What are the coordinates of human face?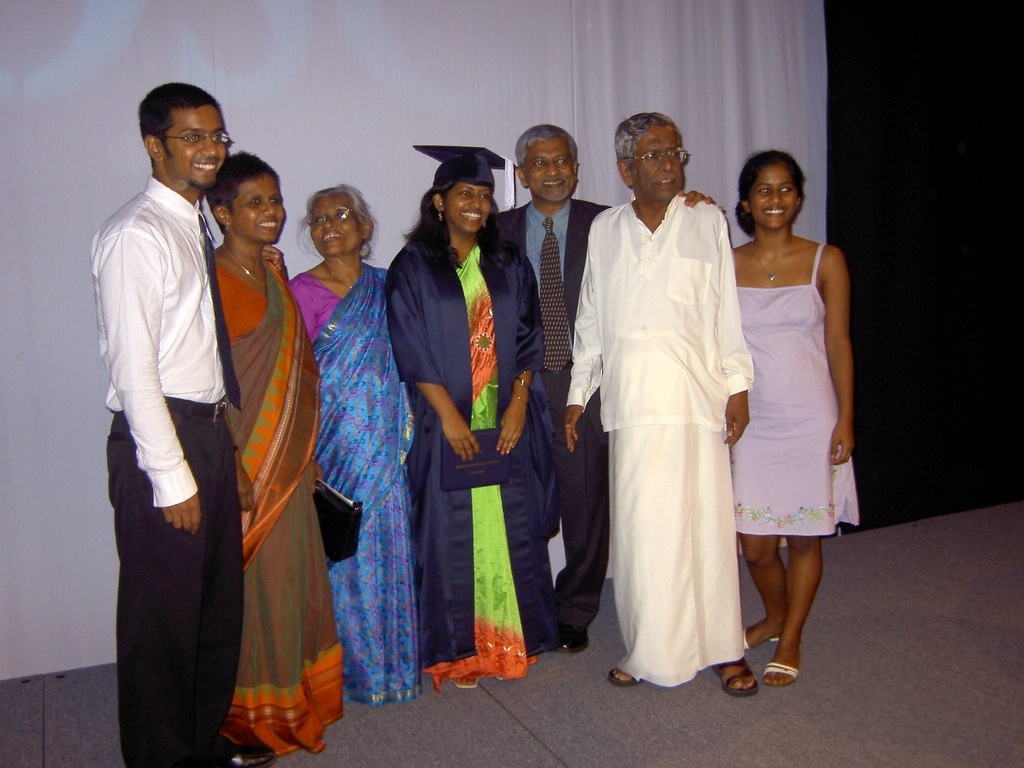
<region>164, 103, 222, 188</region>.
